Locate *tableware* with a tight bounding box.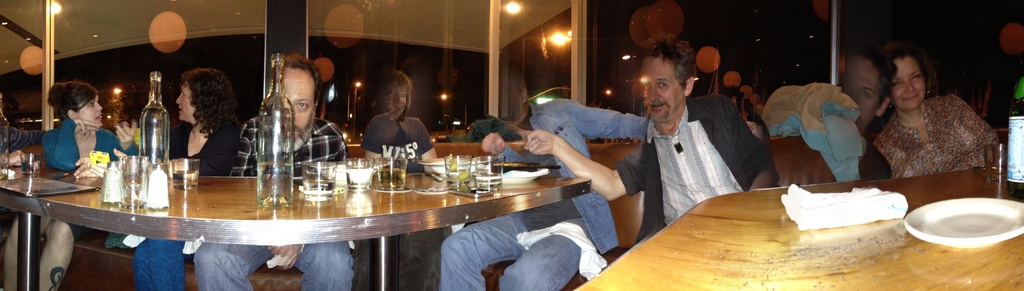
<box>908,186,1011,253</box>.
